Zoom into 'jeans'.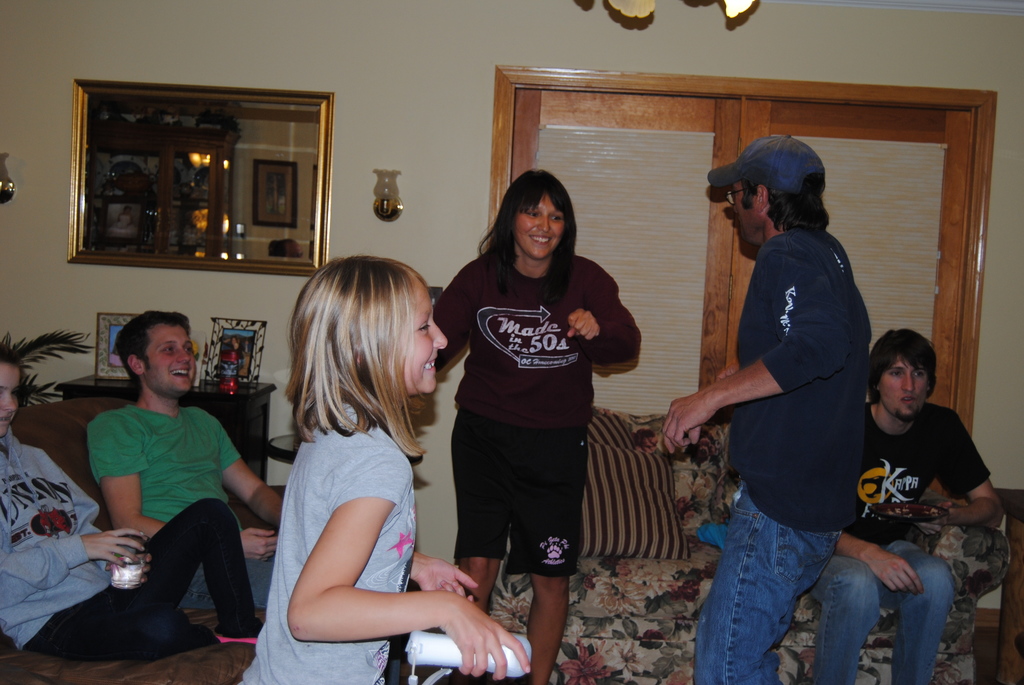
Zoom target: box=[784, 551, 959, 681].
